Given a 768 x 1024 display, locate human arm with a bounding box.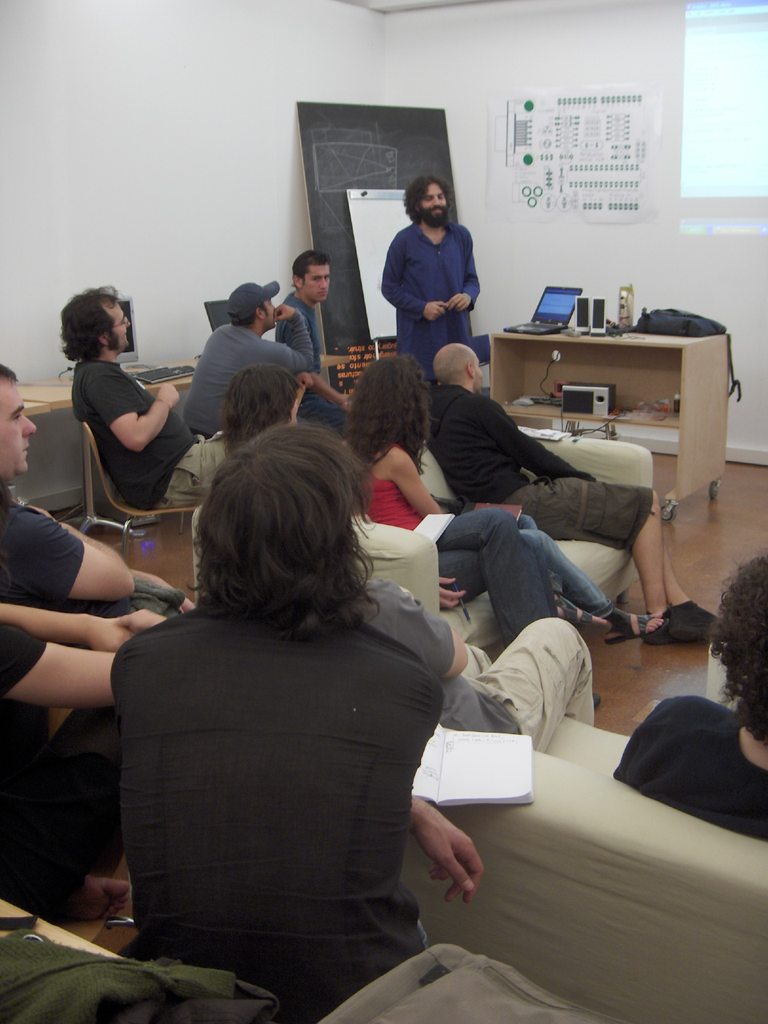
Located: Rect(447, 224, 483, 314).
